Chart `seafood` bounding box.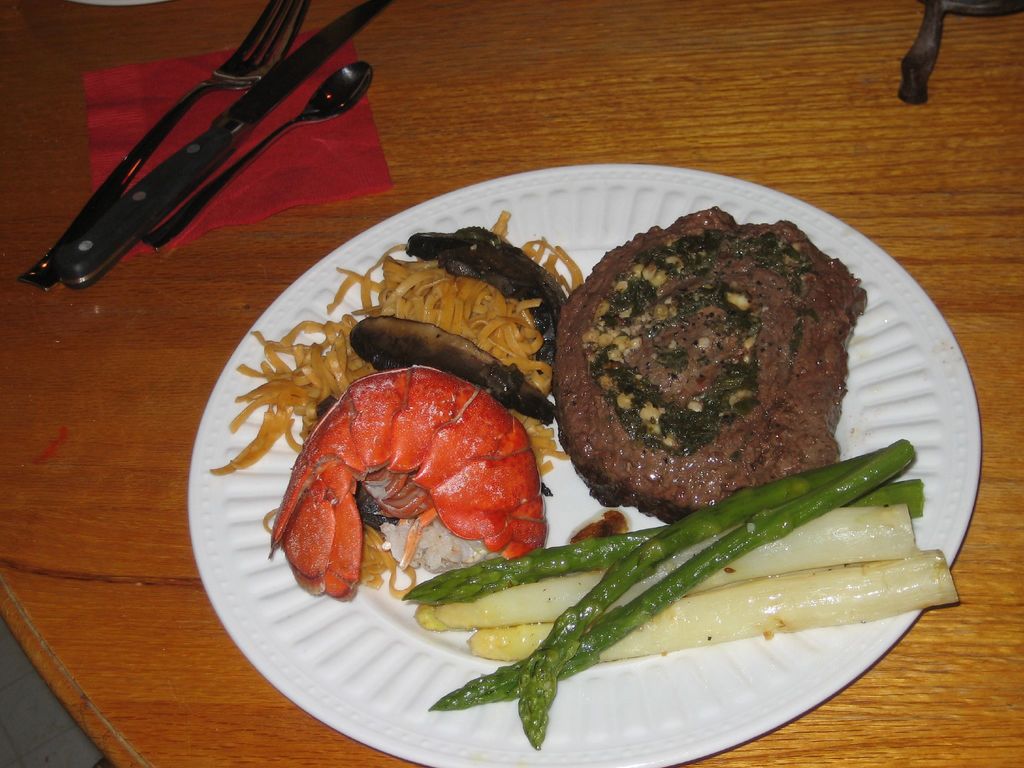
Charted: x1=554, y1=203, x2=871, y2=522.
